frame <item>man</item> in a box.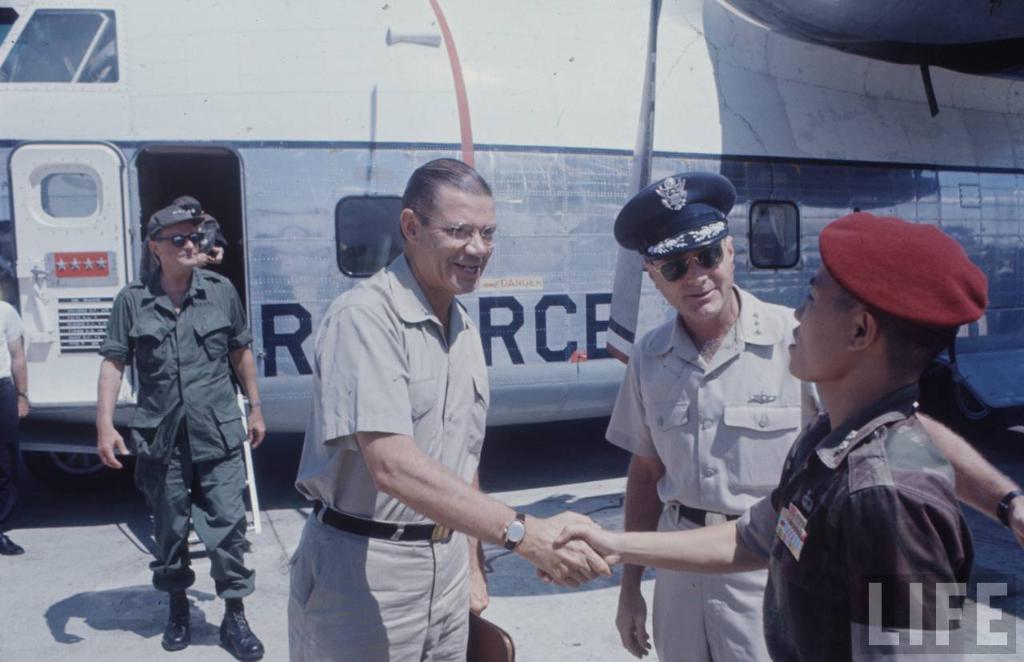
l=0, t=296, r=34, b=553.
